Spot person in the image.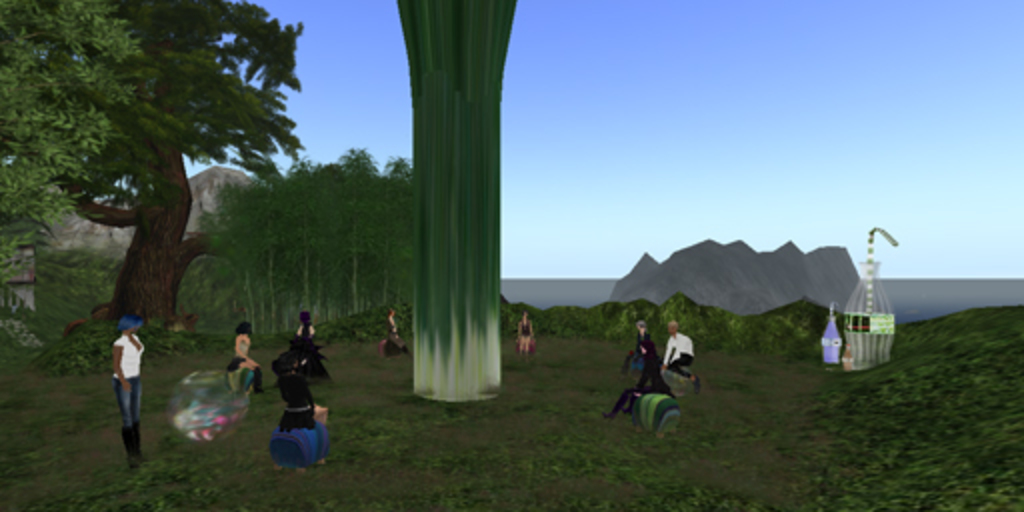
person found at x1=280 y1=312 x2=334 y2=388.
